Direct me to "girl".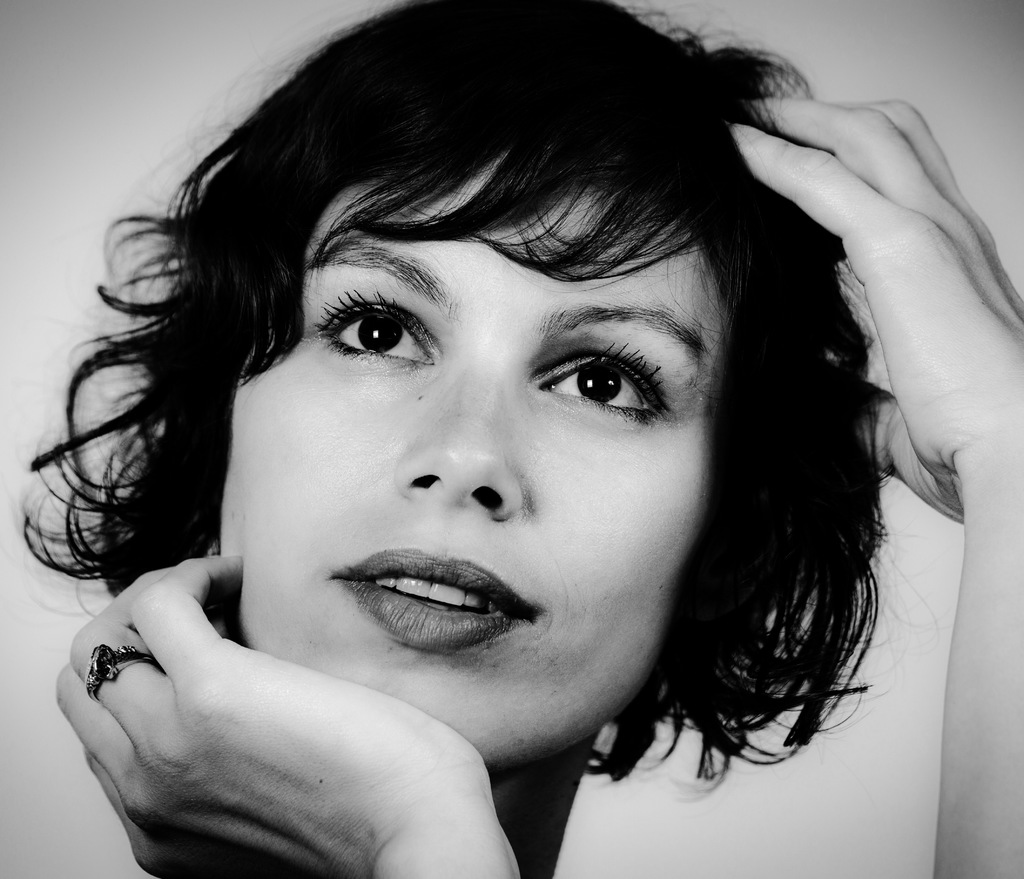
Direction: 1, 2, 1023, 878.
